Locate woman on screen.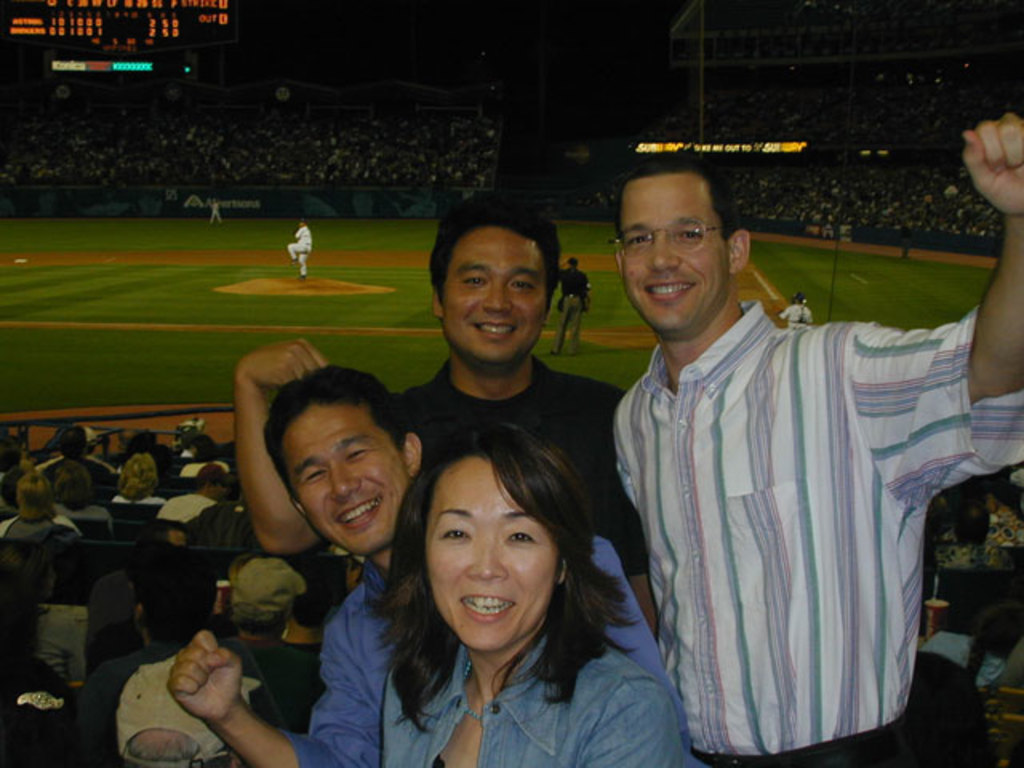
On screen at (x1=330, y1=418, x2=685, y2=758).
